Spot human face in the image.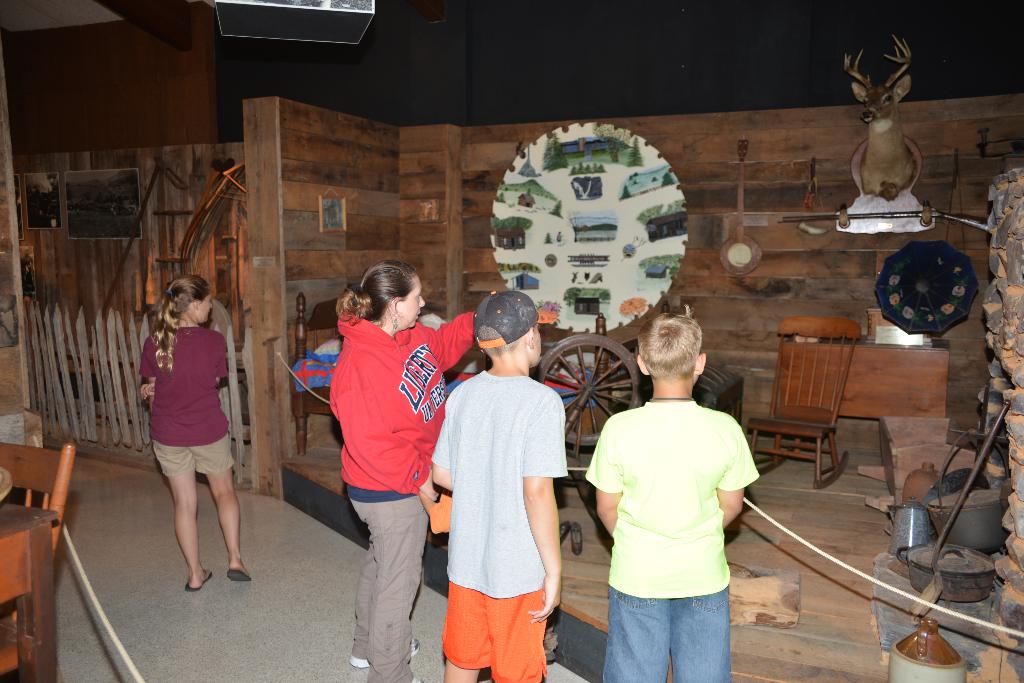
human face found at (x1=196, y1=288, x2=219, y2=328).
